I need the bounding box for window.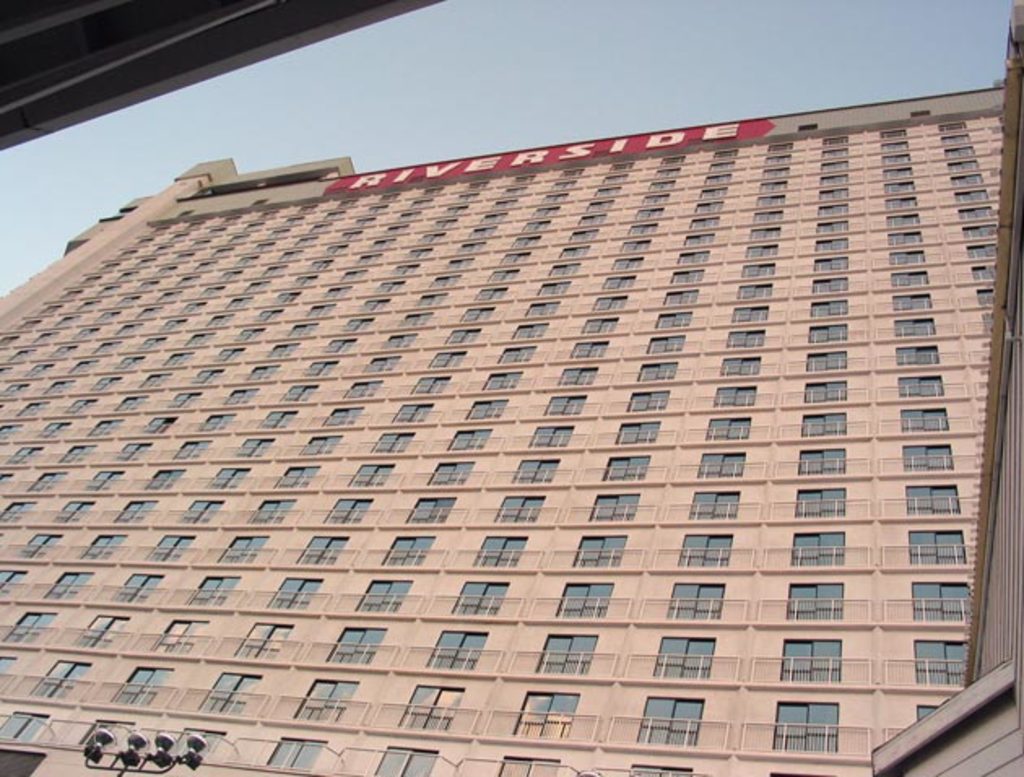
Here it is: l=18, t=444, r=39, b=460.
